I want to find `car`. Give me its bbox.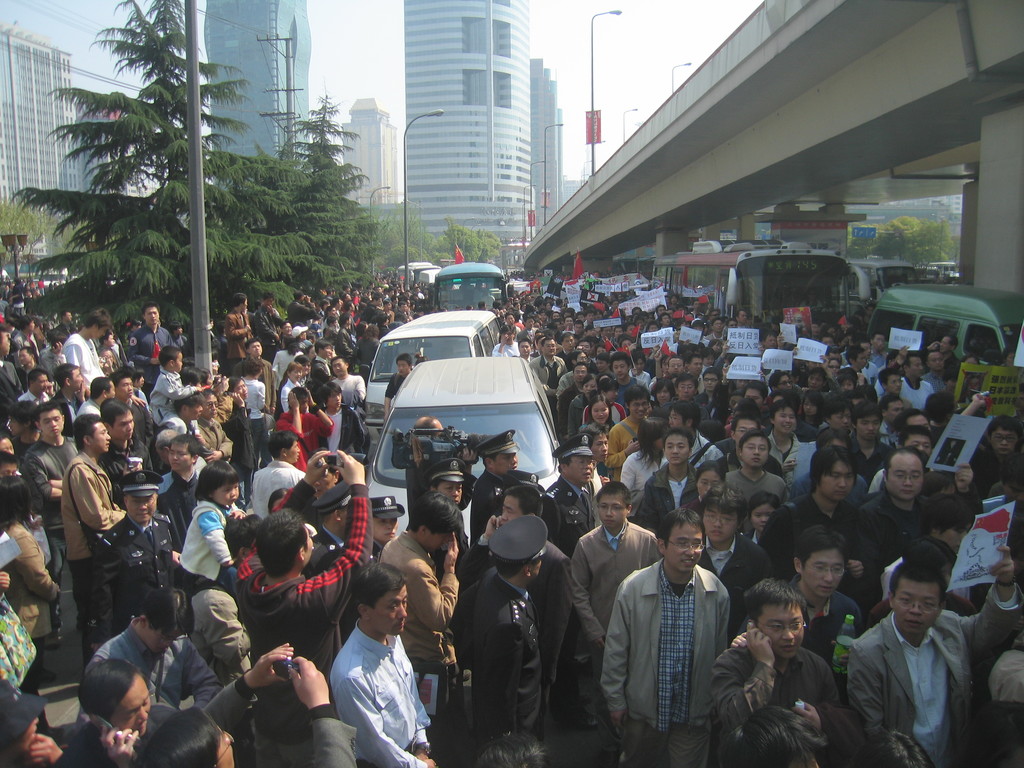
BBox(364, 355, 579, 547).
